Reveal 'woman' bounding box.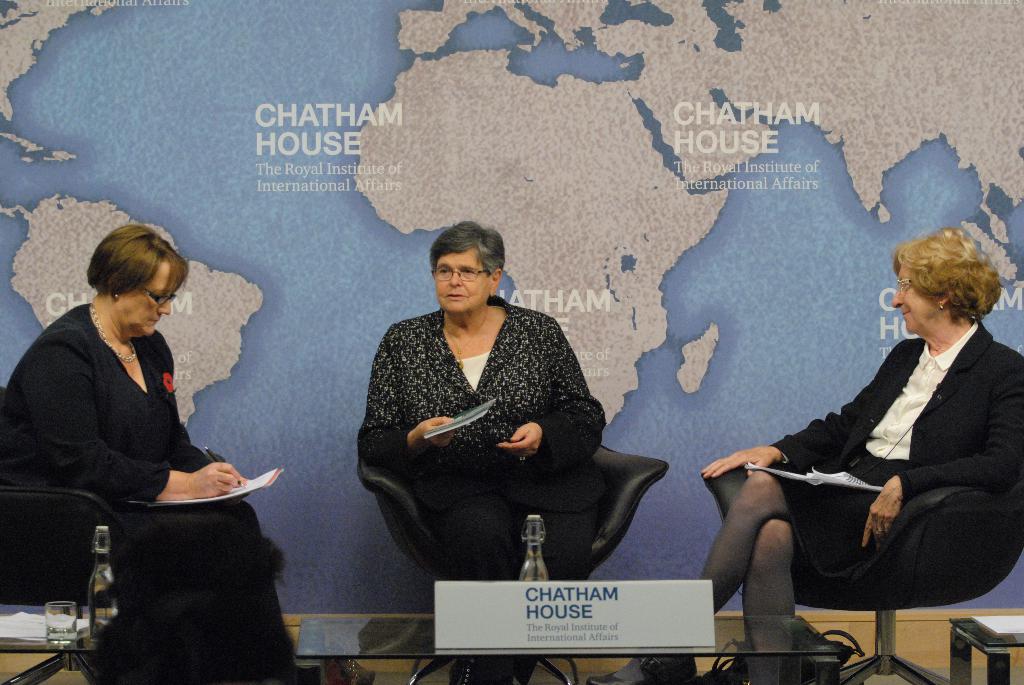
Revealed: BBox(589, 225, 1023, 684).
